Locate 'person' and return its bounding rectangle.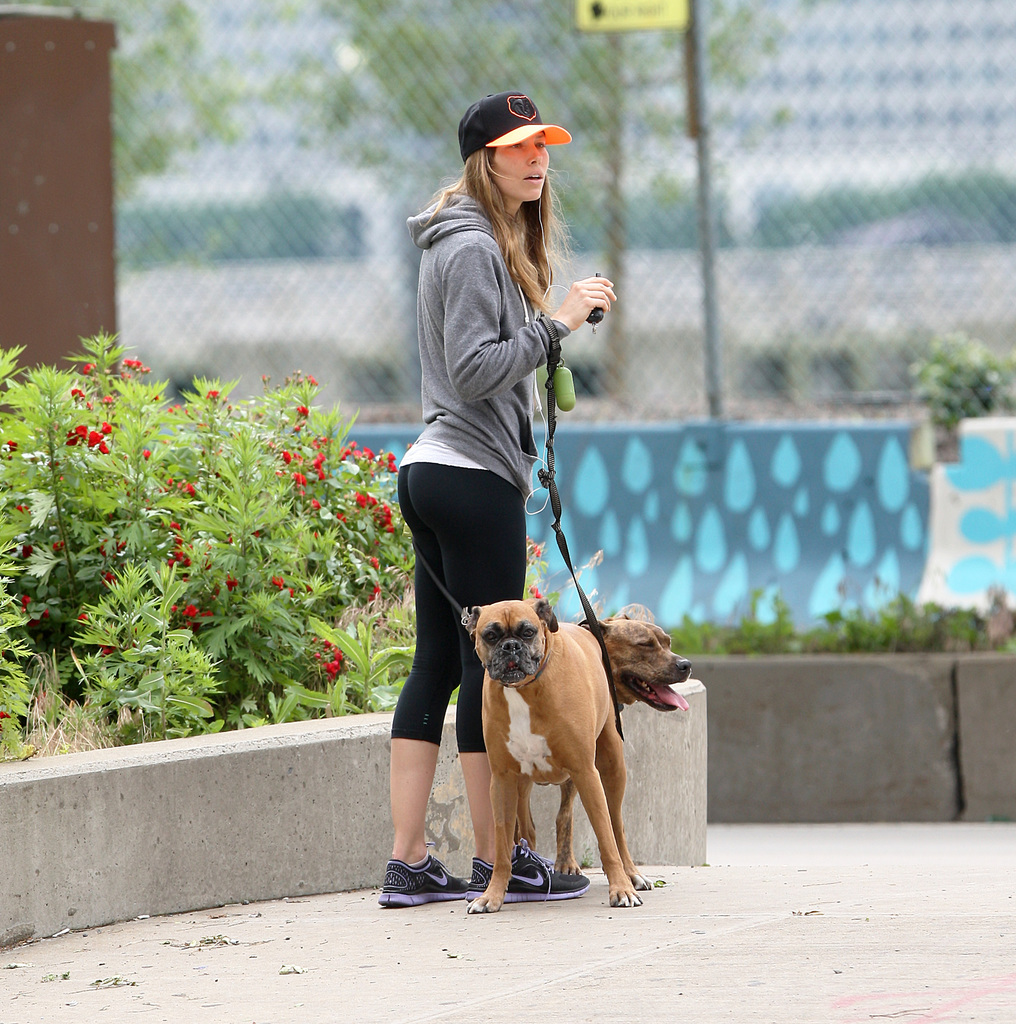
[389, 65, 643, 824].
